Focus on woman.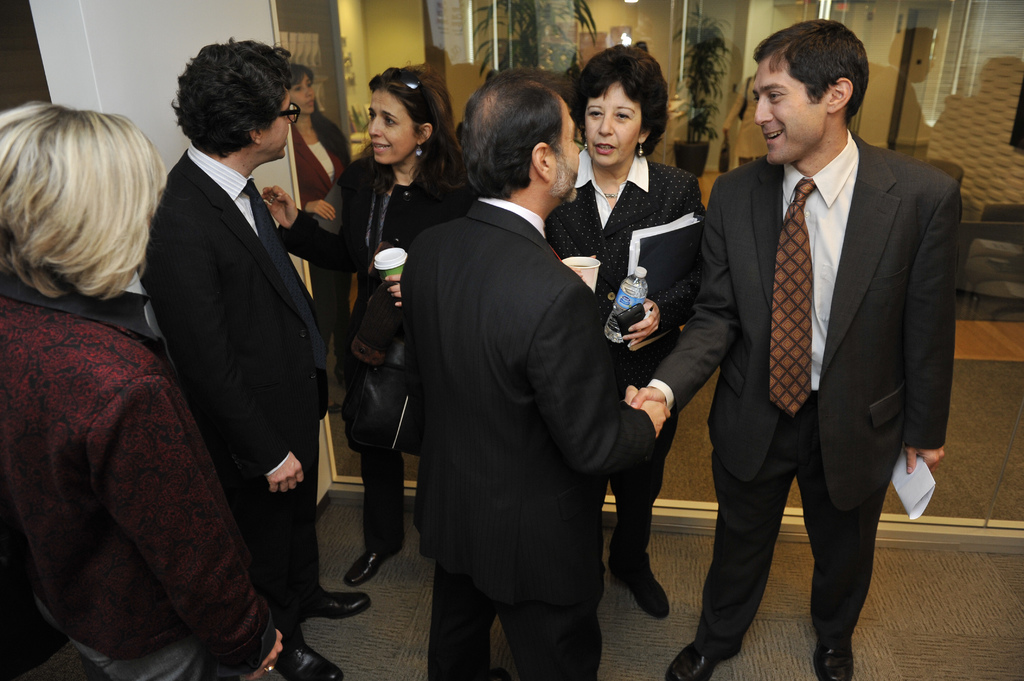
Focused at [left=0, top=101, right=284, bottom=680].
